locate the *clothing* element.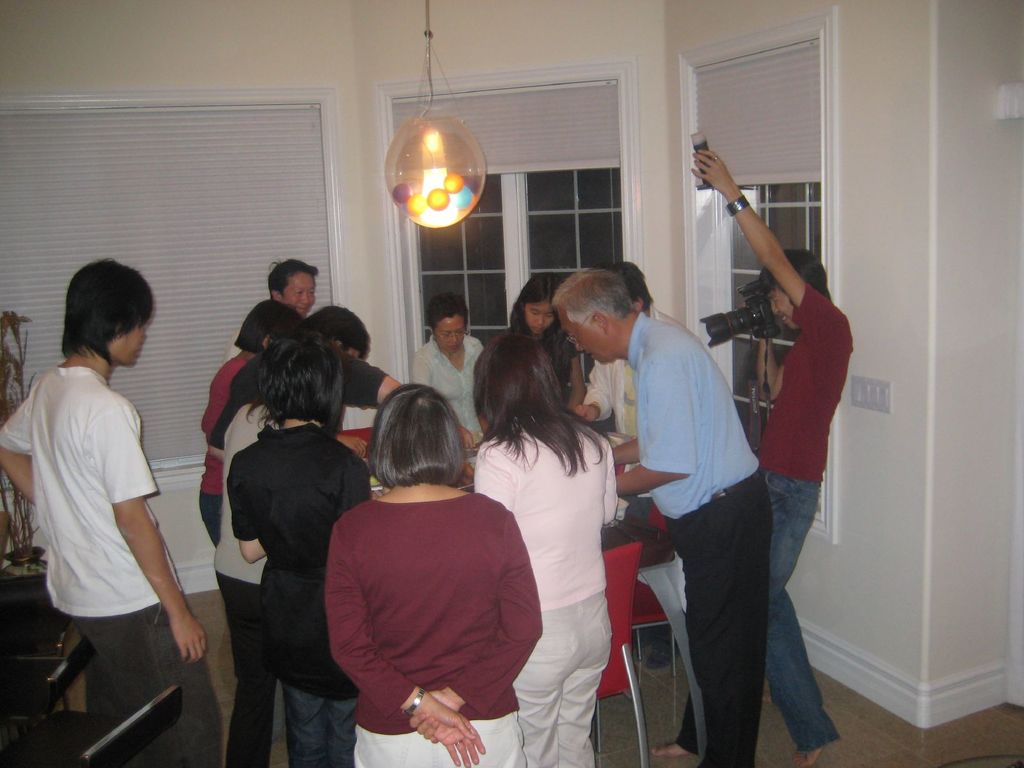
Element bbox: select_region(527, 325, 578, 399).
